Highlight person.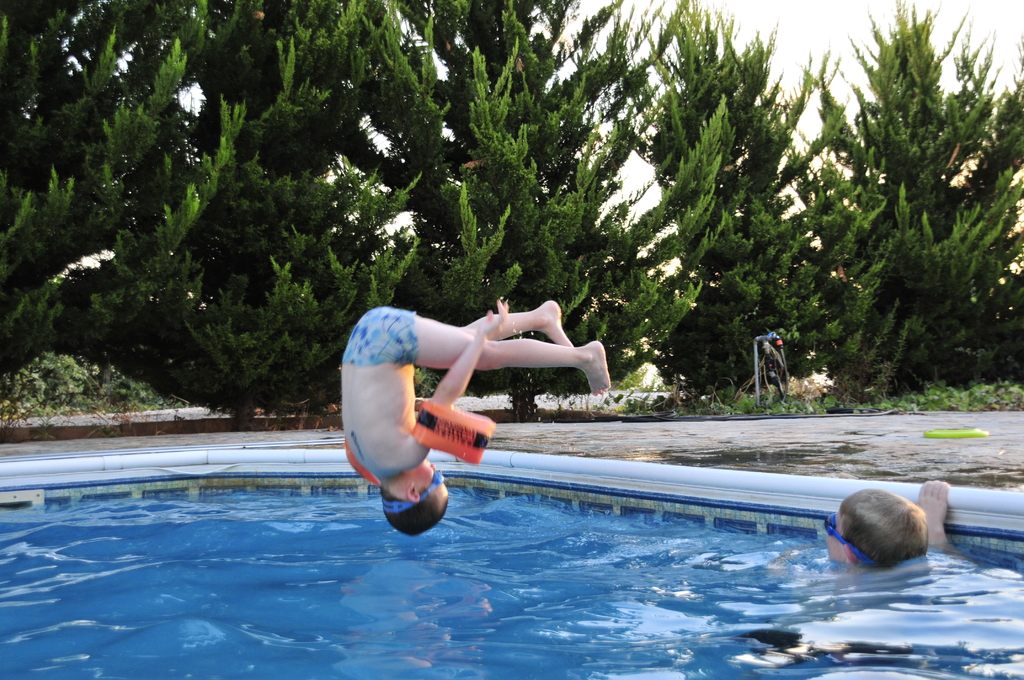
Highlighted region: BBox(819, 474, 959, 574).
